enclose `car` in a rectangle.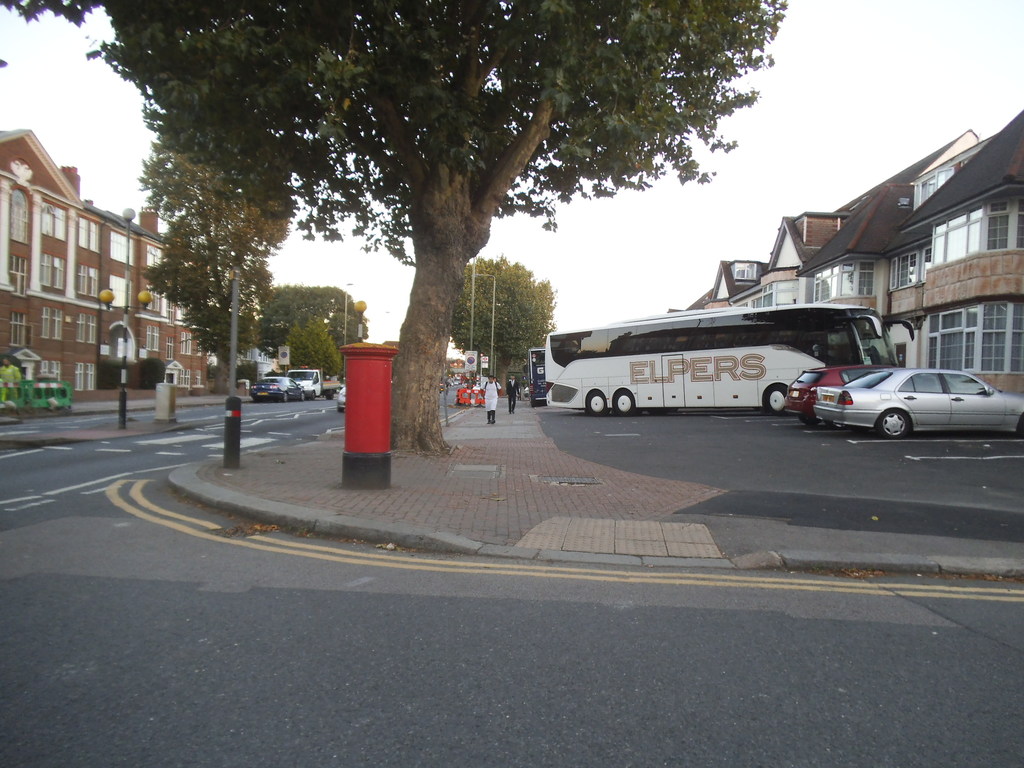
247,375,301,403.
